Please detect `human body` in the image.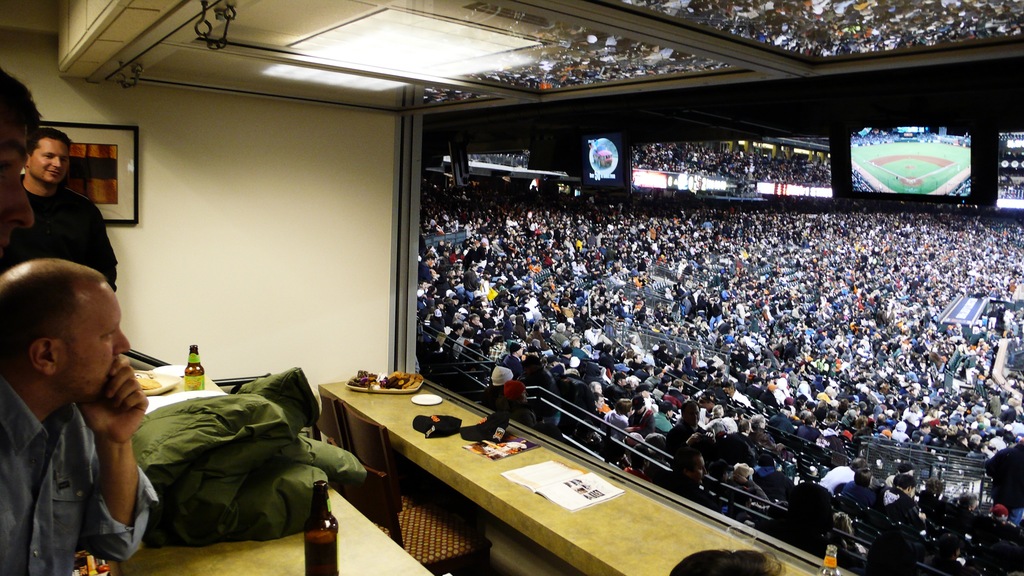
<box>436,312,442,323</box>.
